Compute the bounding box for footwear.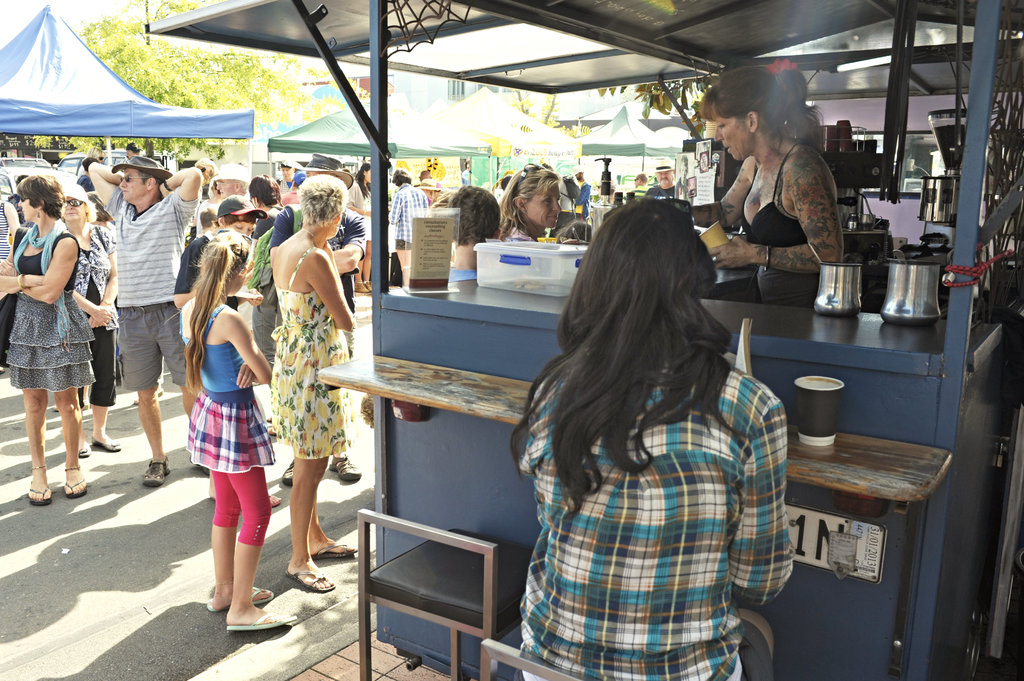
27/478/50/504.
